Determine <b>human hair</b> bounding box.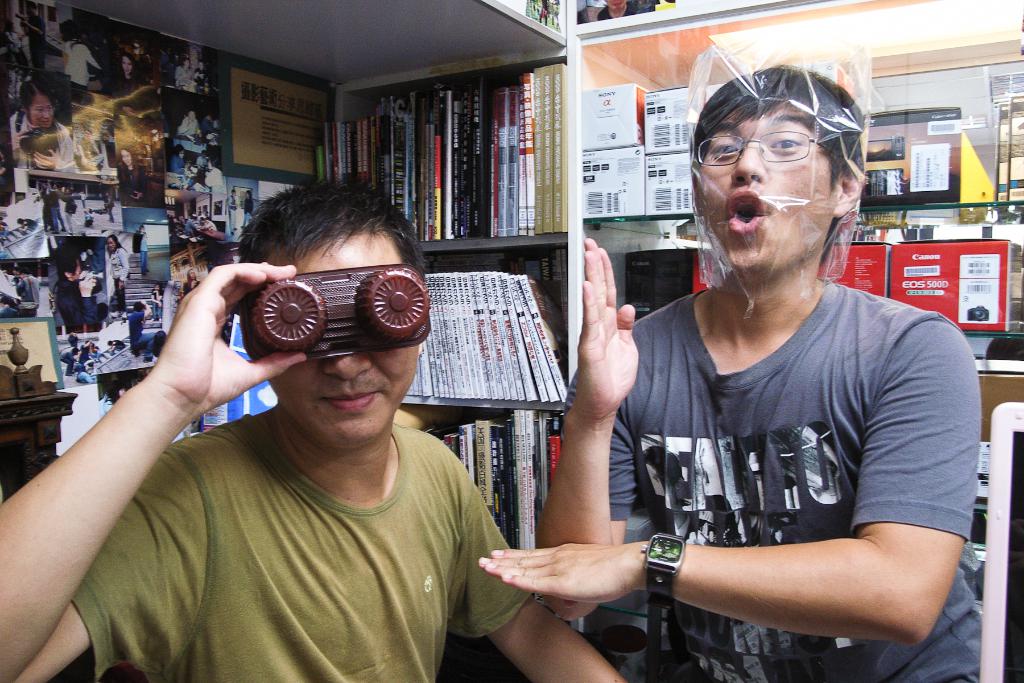
Determined: box(54, 251, 79, 283).
